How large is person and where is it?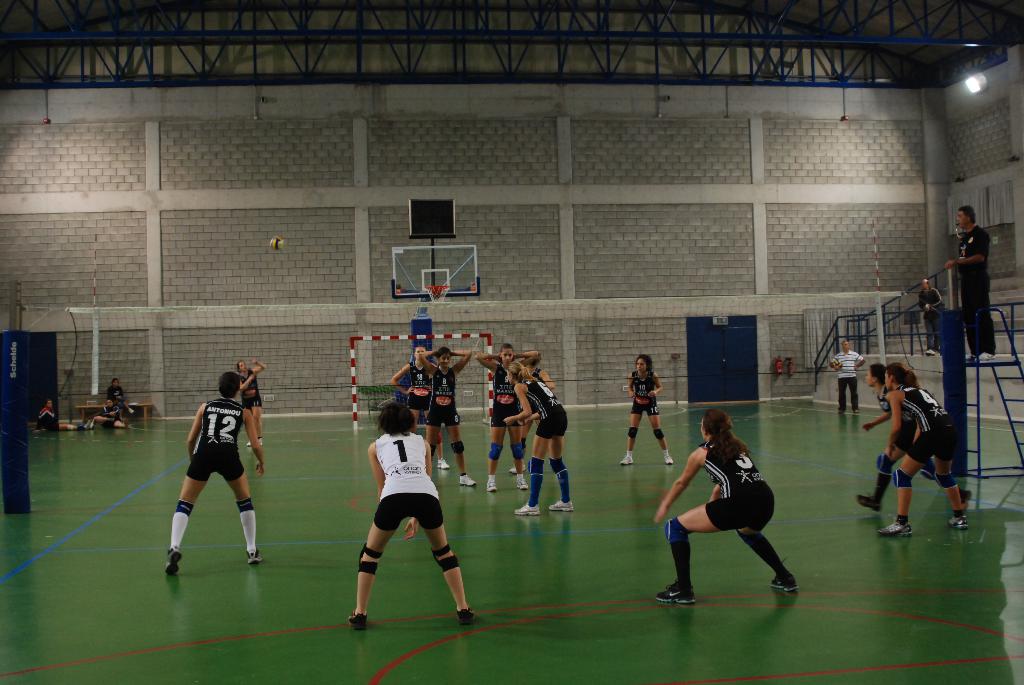
Bounding box: 855 365 975 512.
